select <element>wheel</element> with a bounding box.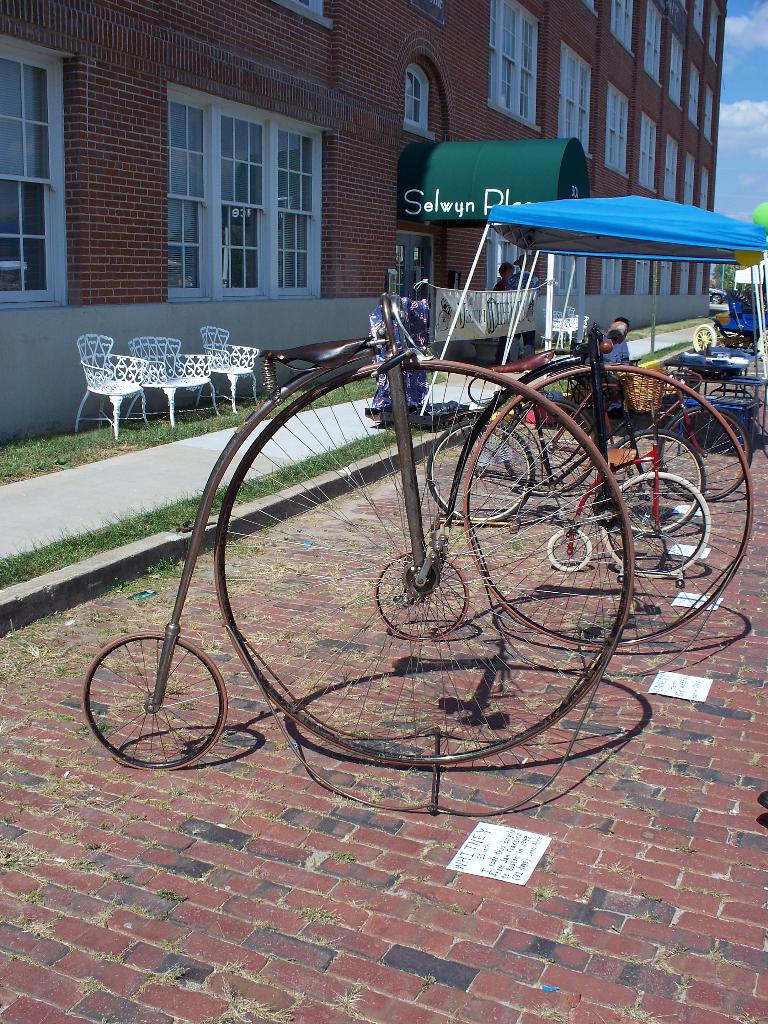
(438,310,449,333).
